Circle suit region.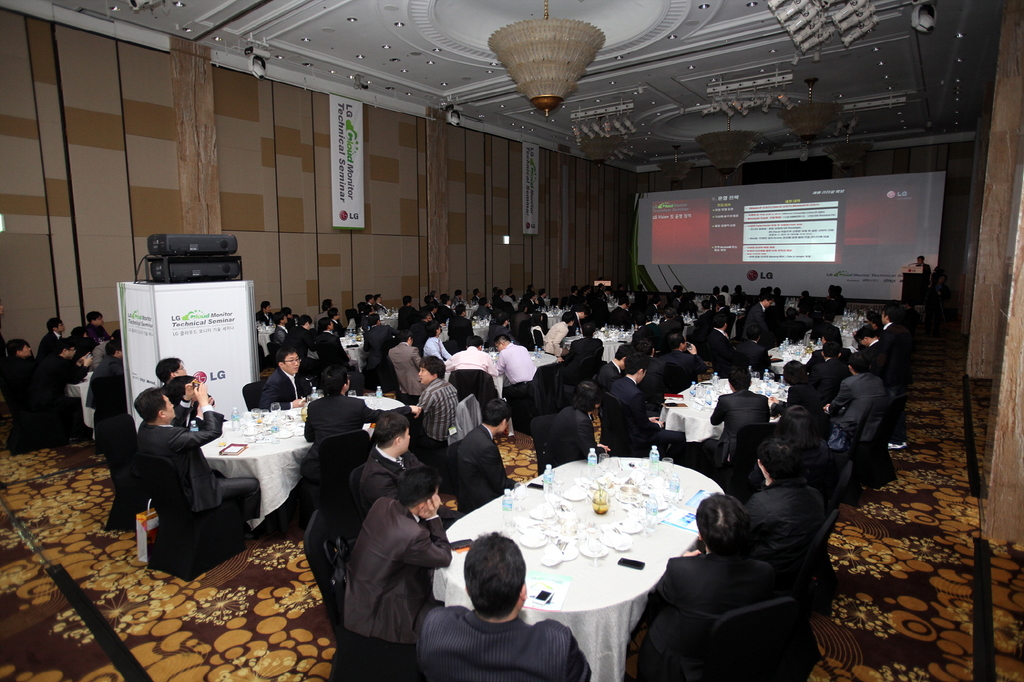
Region: (x1=742, y1=301, x2=766, y2=340).
